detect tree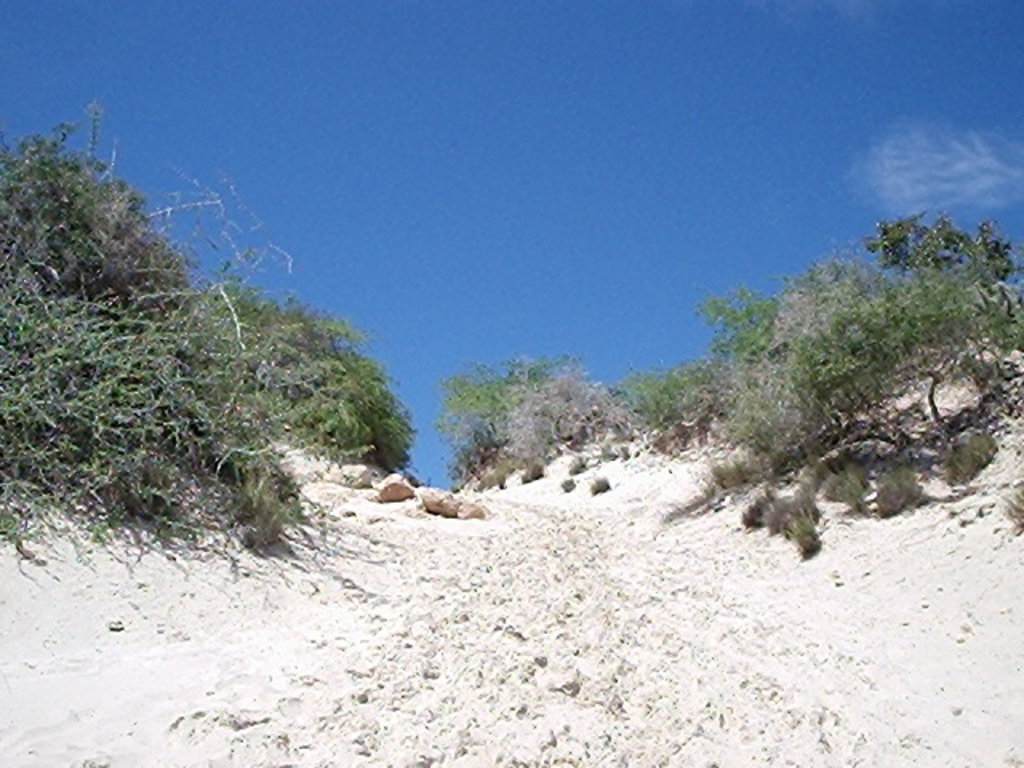
685,195,997,542
